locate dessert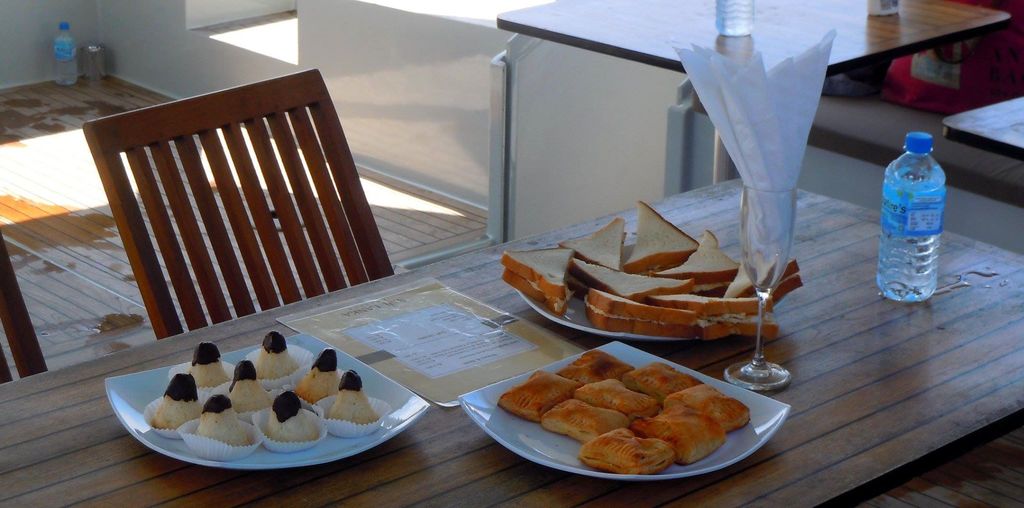
detection(578, 379, 649, 434)
